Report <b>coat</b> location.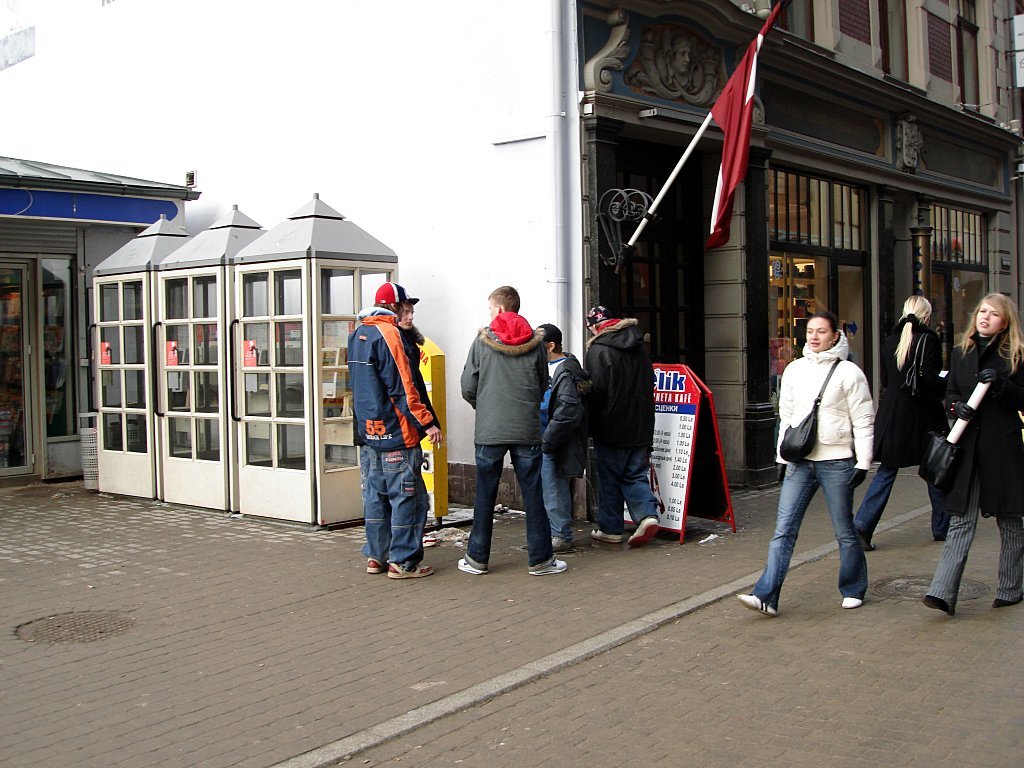
Report: <bbox>923, 319, 1023, 516</bbox>.
